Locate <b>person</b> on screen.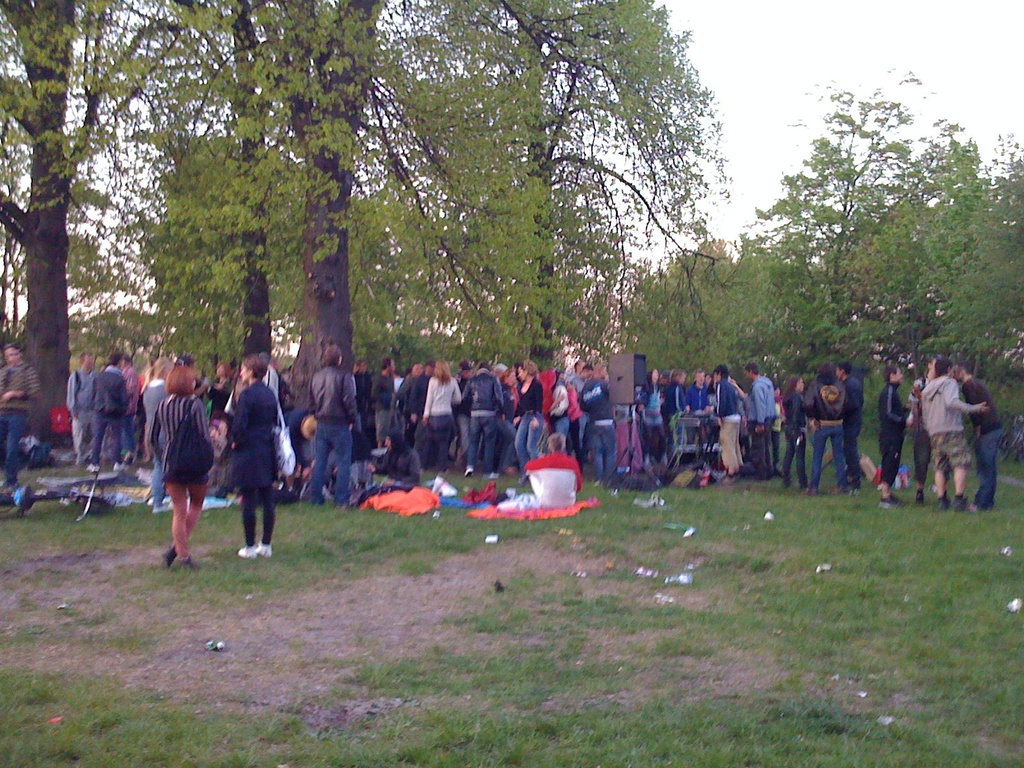
On screen at bbox=[95, 351, 127, 470].
